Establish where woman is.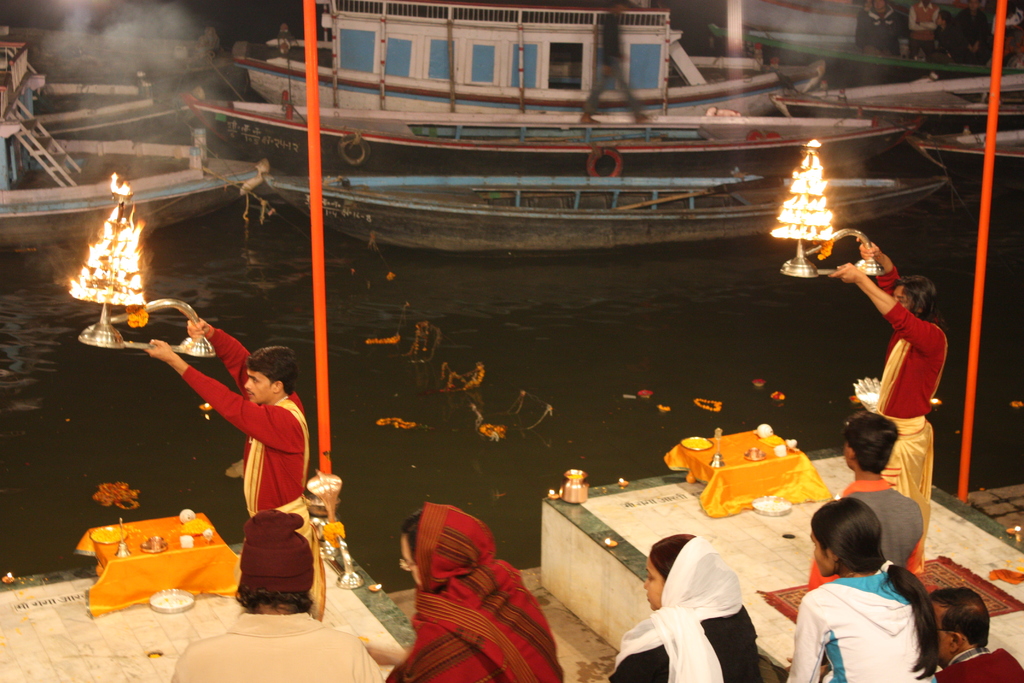
Established at box=[381, 500, 559, 682].
